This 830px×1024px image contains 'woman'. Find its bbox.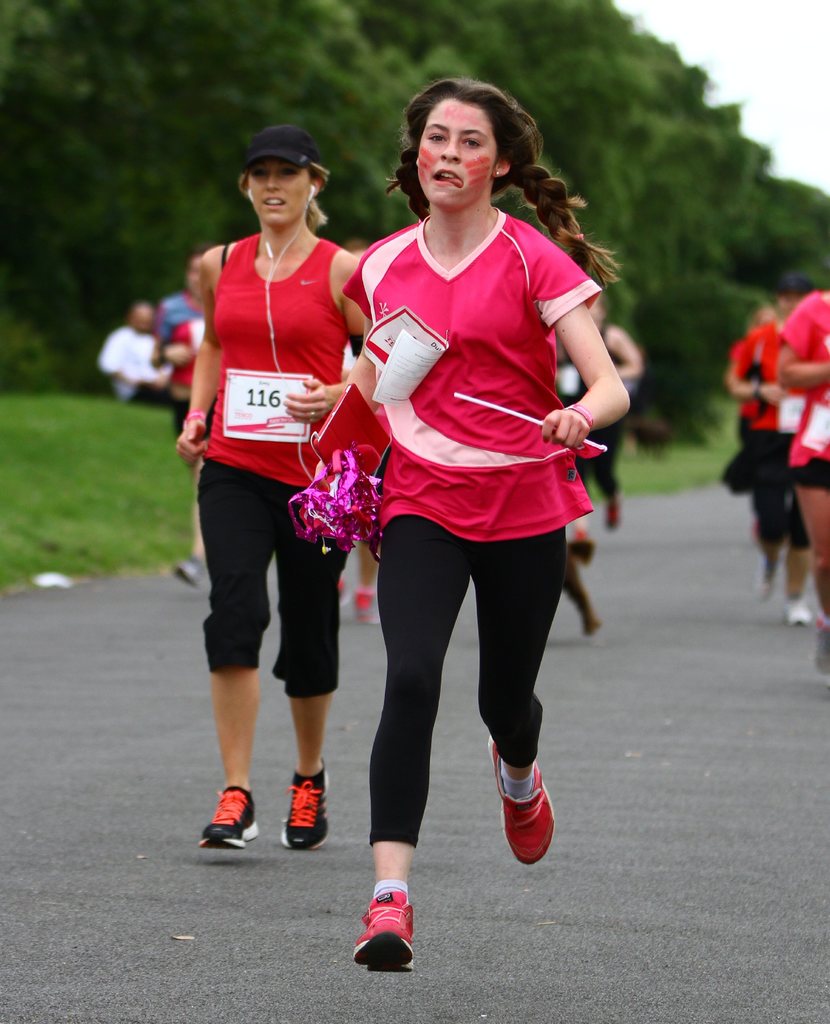
(left=770, top=279, right=829, bottom=652).
